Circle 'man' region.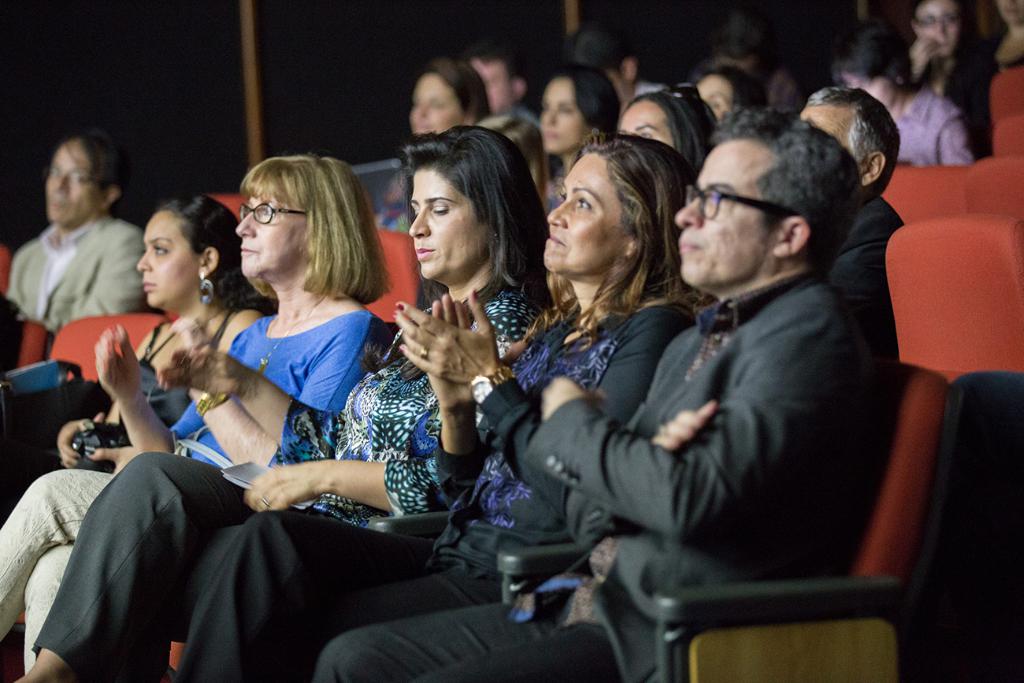
Region: left=311, top=104, right=863, bottom=682.
